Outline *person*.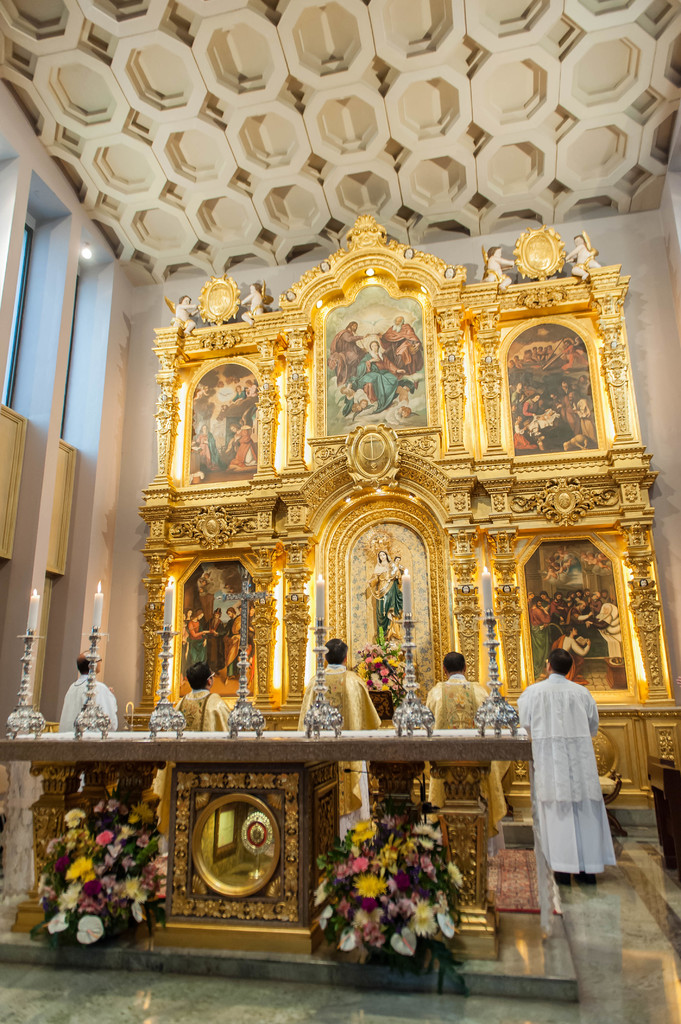
Outline: x1=307, y1=641, x2=383, y2=738.
